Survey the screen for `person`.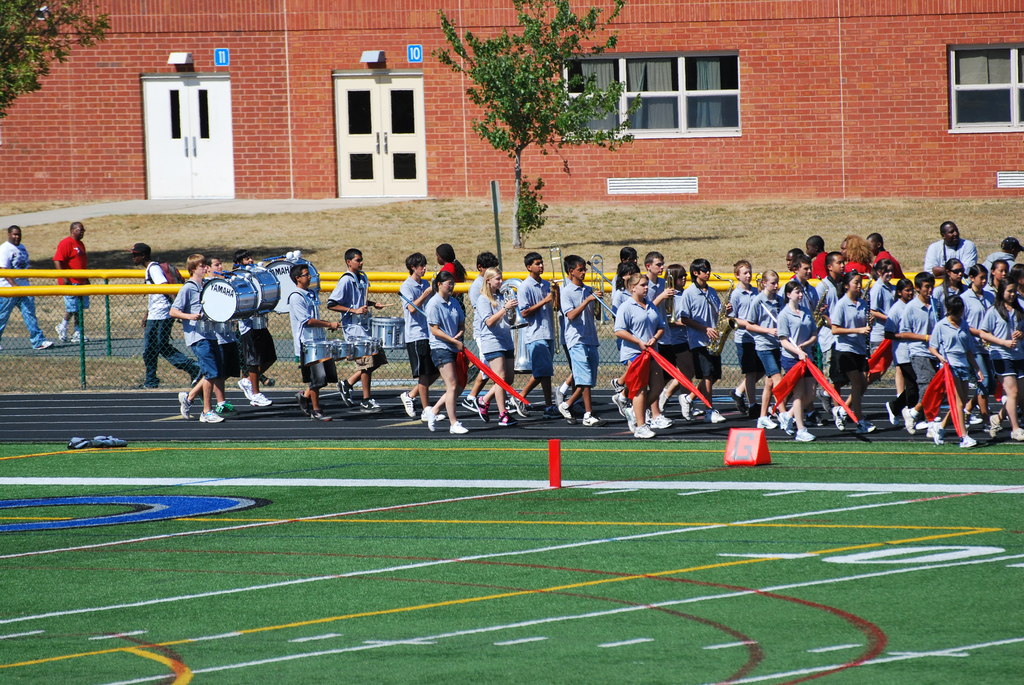
Survey found: 856 265 899 370.
